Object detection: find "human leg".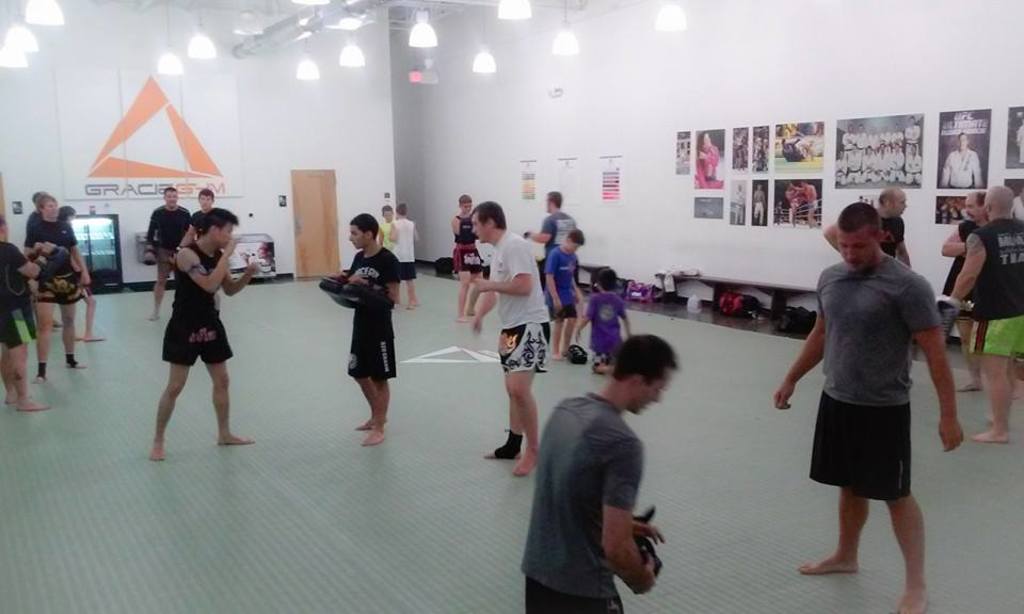
pyautogui.locateOnScreen(151, 251, 170, 322).
